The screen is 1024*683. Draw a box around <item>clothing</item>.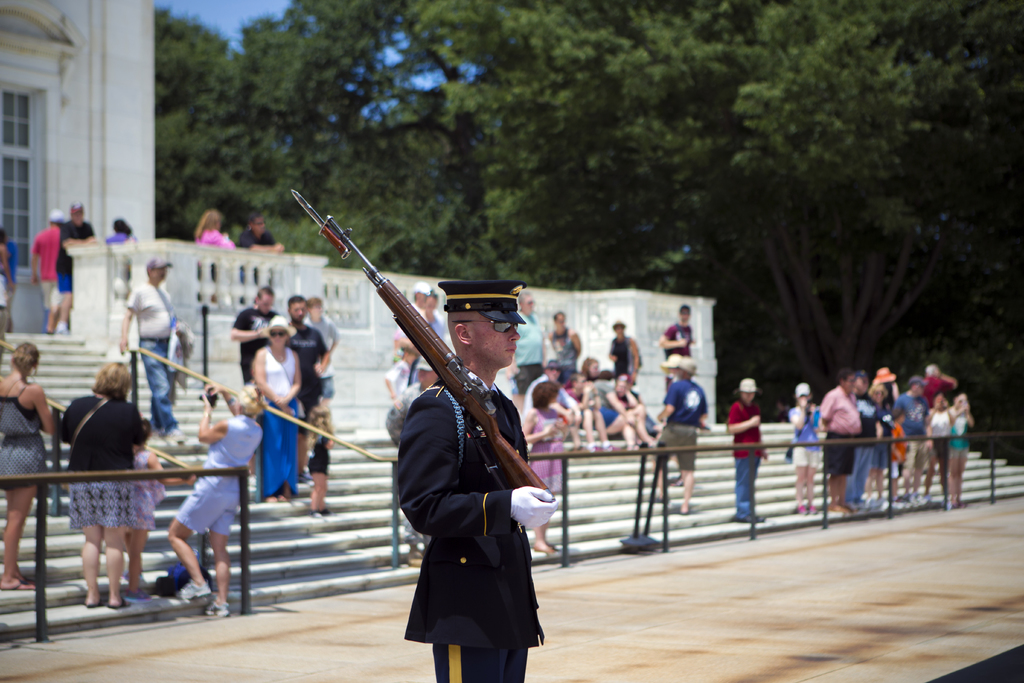
box(364, 272, 559, 648).
